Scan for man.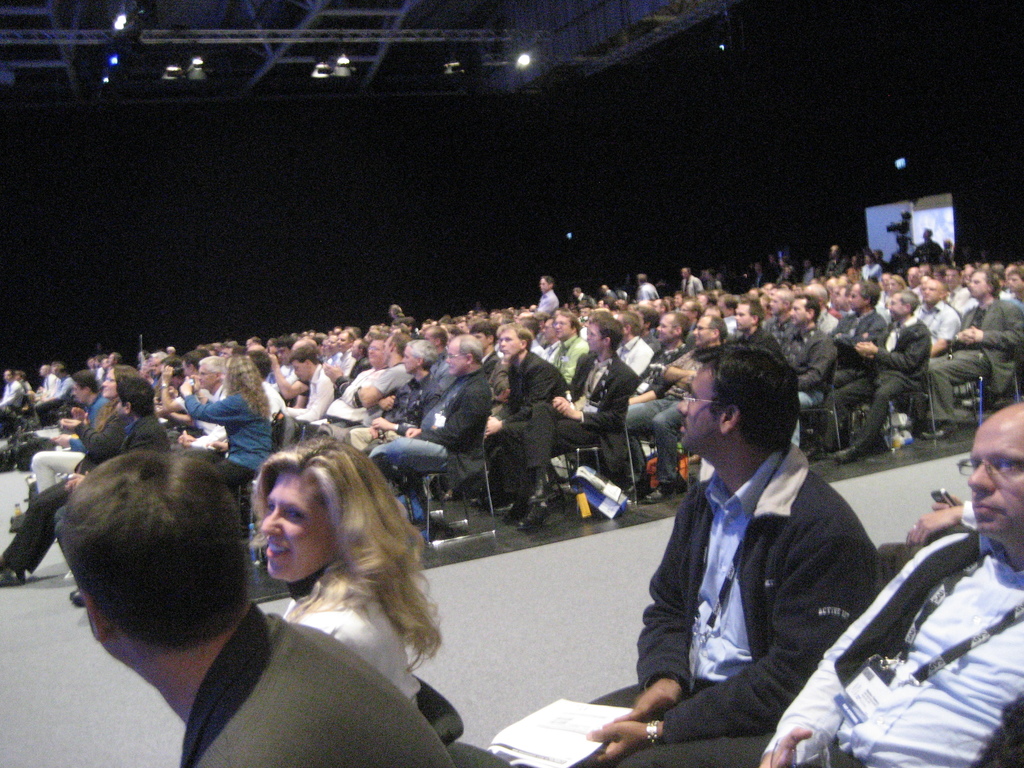
Scan result: locate(342, 335, 438, 449).
